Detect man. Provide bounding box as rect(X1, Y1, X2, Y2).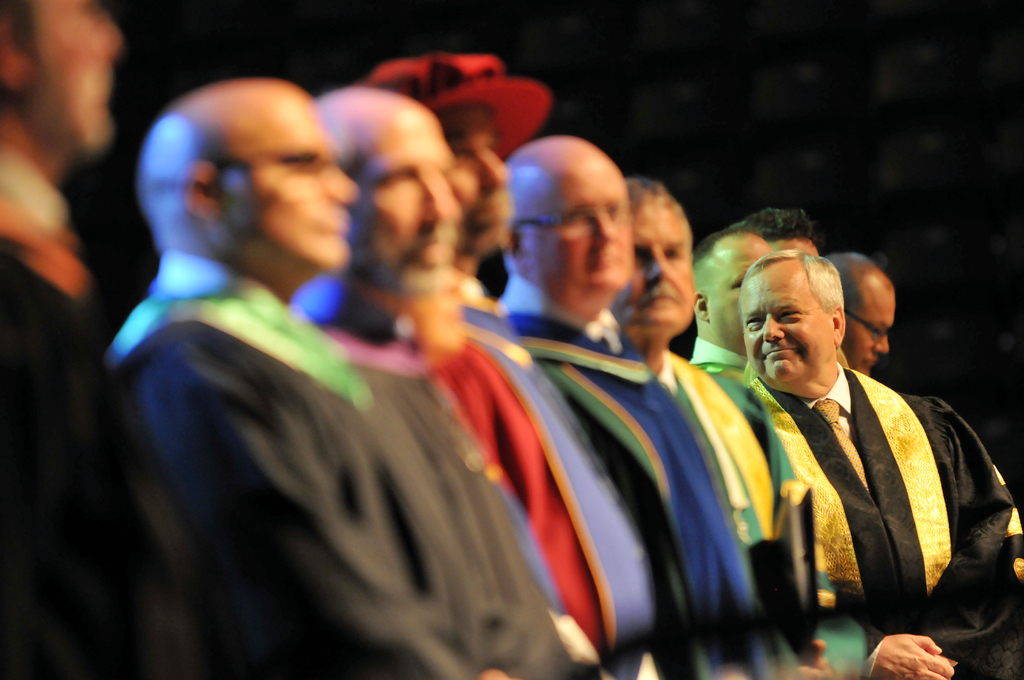
rect(501, 131, 838, 679).
